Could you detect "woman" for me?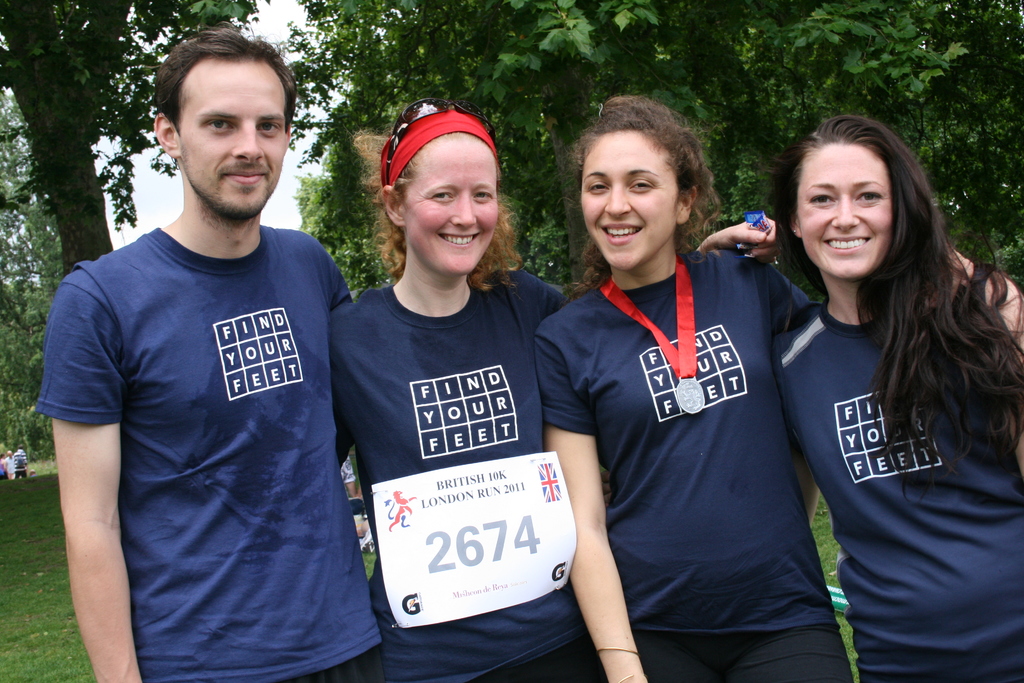
Detection result: 774:116:1023:682.
